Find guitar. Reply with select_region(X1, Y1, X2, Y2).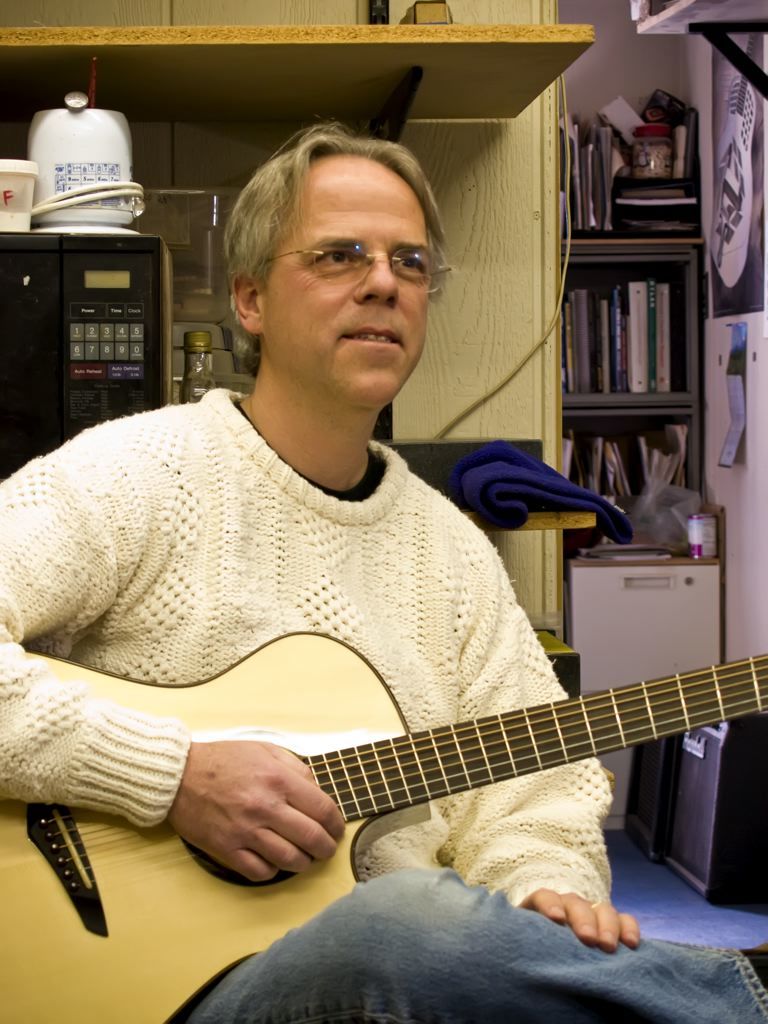
select_region(0, 647, 767, 994).
